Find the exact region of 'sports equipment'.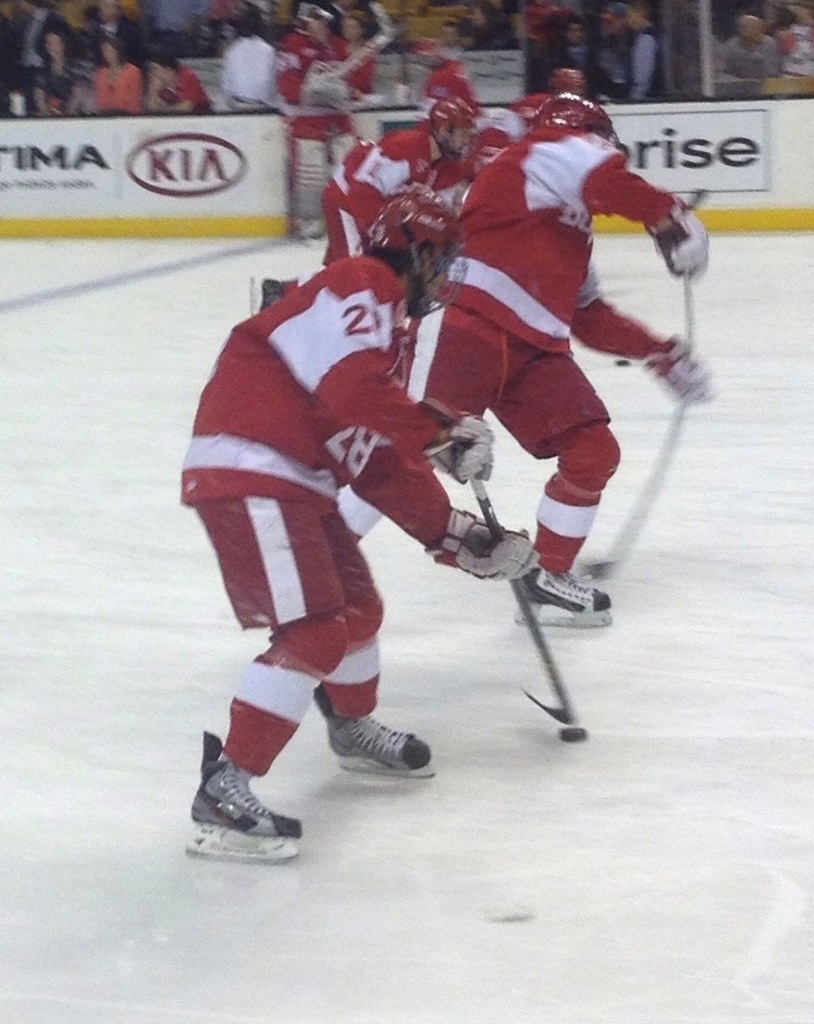
Exact region: bbox=(641, 333, 720, 413).
